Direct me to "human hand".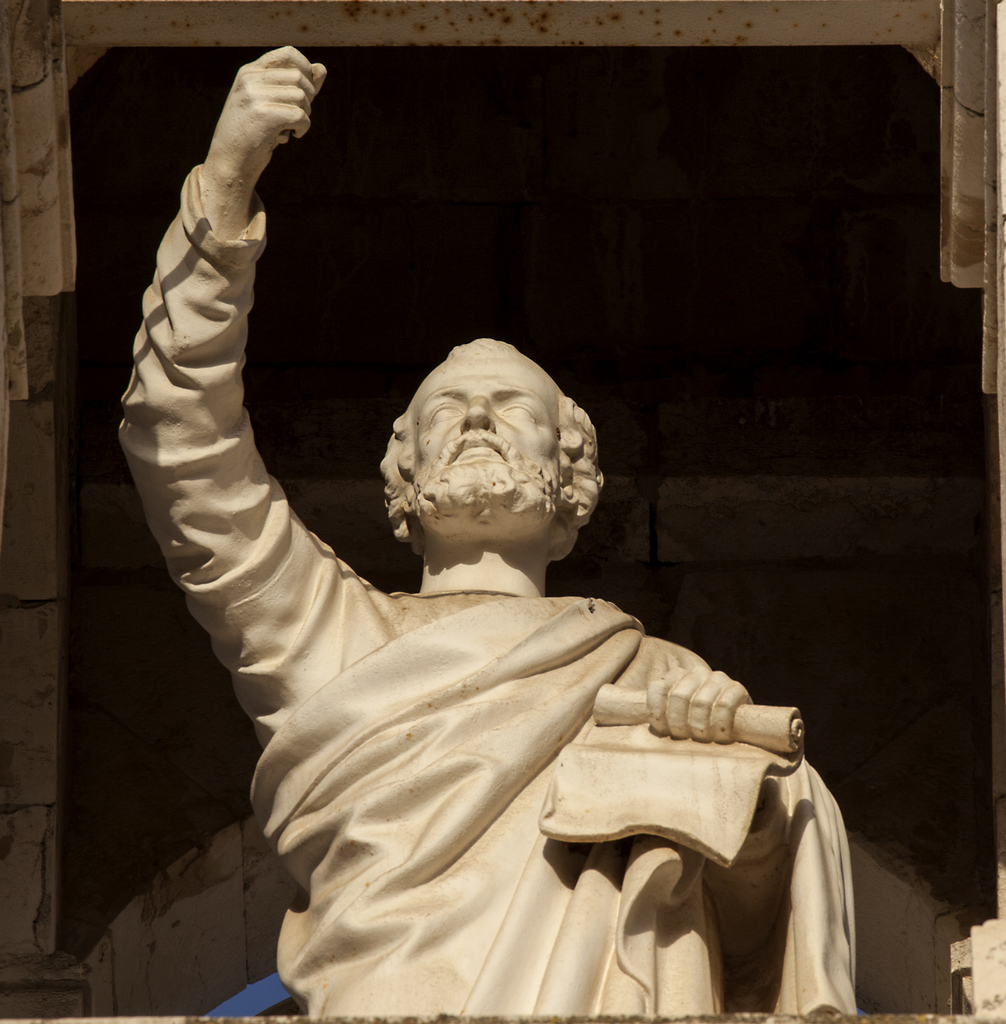
Direction: Rect(644, 663, 753, 744).
